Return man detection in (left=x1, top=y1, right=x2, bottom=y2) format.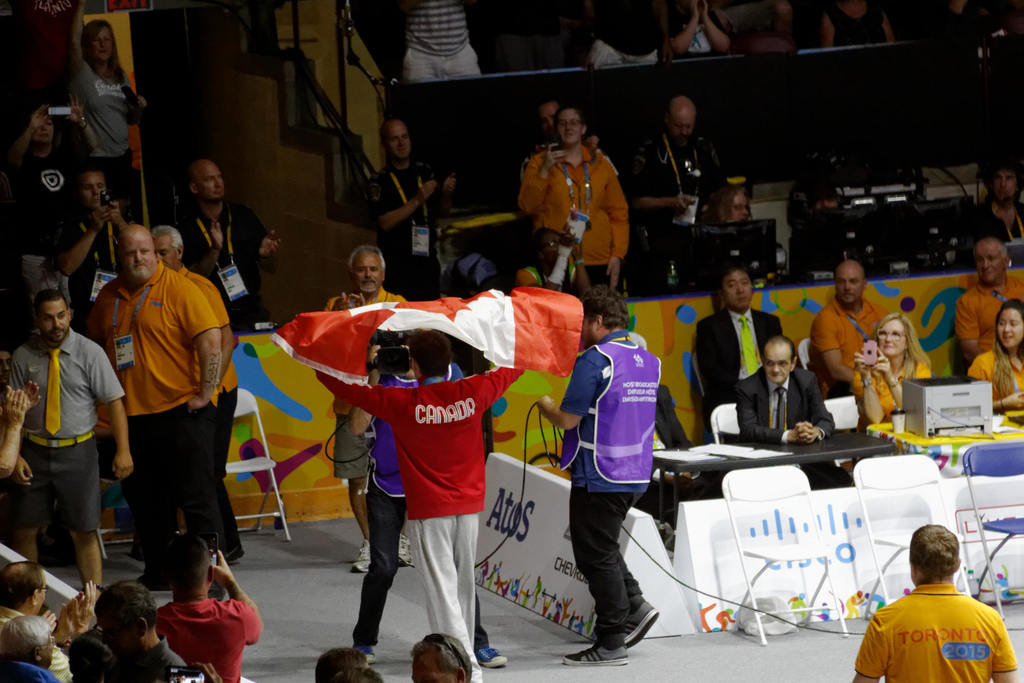
(left=691, top=262, right=786, bottom=442).
